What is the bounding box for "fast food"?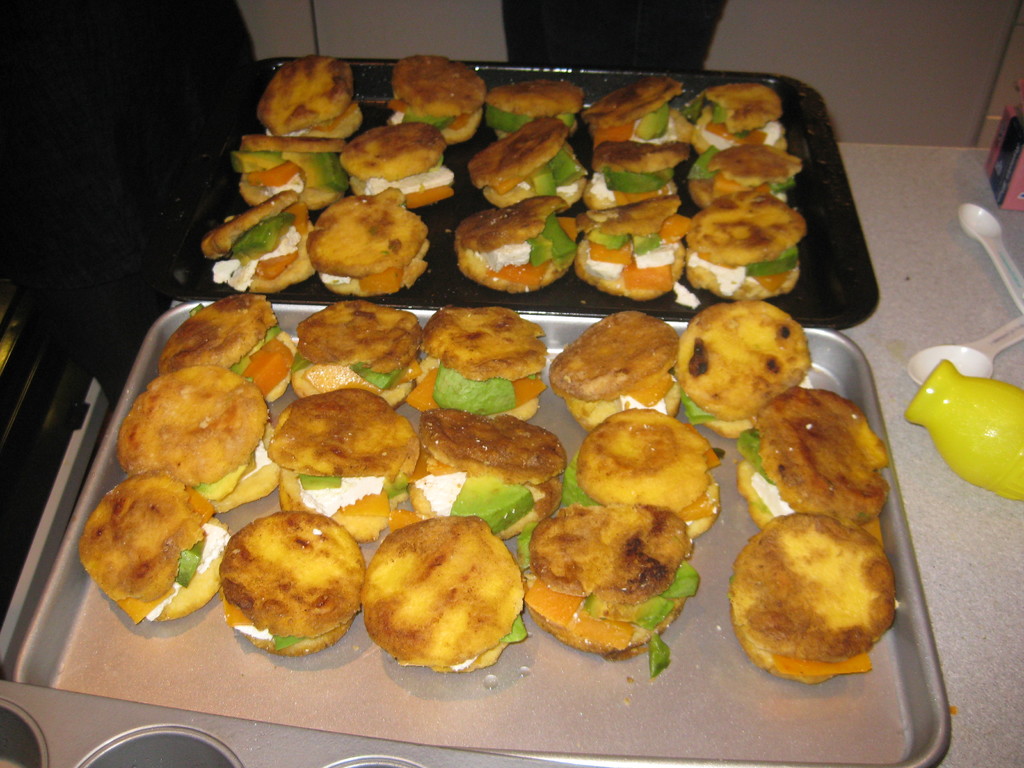
pyautogui.locateOnScreen(680, 301, 821, 440).
